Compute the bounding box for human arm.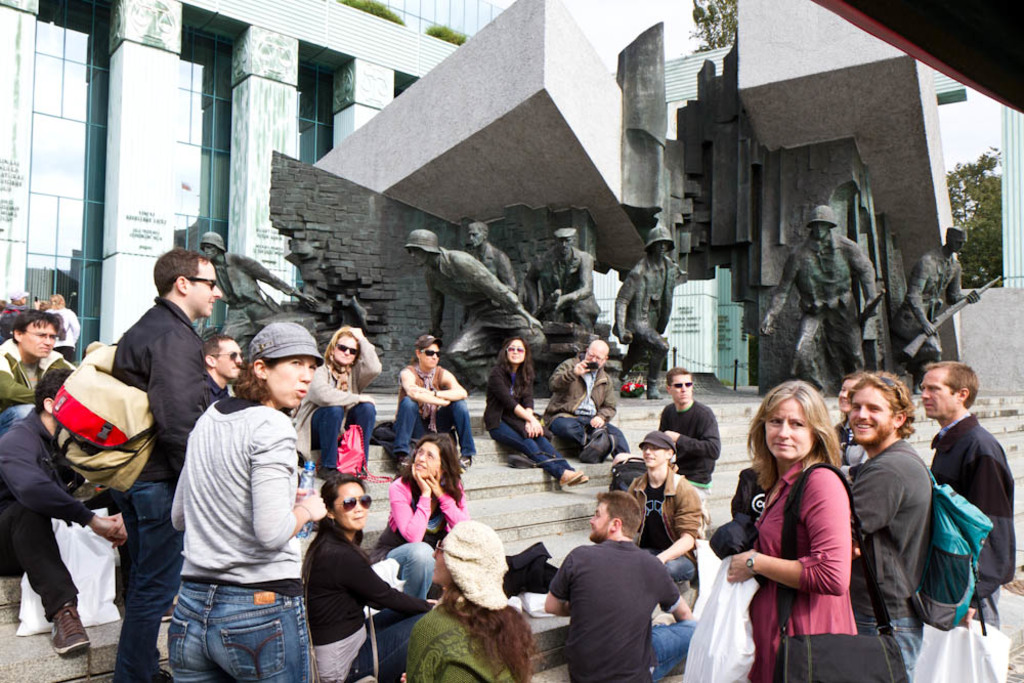
{"x1": 536, "y1": 553, "x2": 571, "y2": 621}.
